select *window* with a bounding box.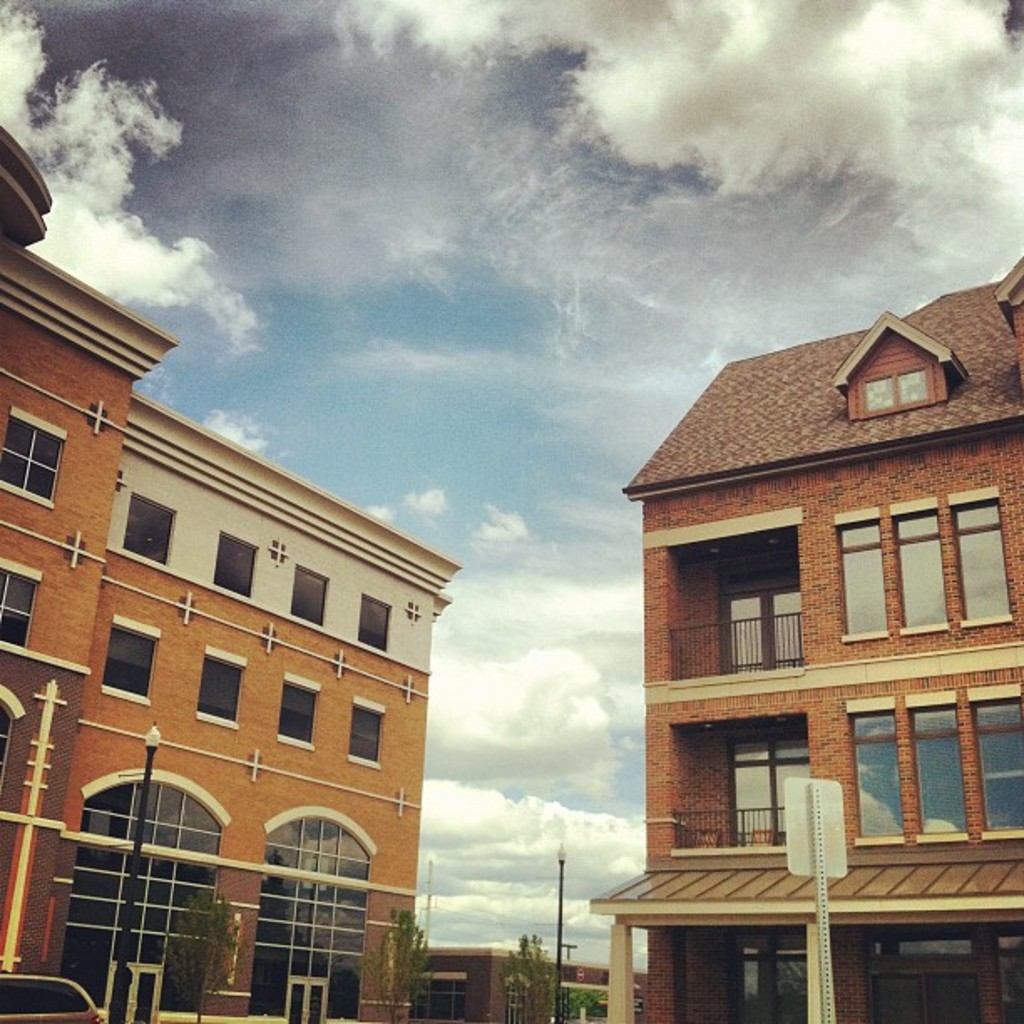
<region>730, 932, 806, 955</region>.
